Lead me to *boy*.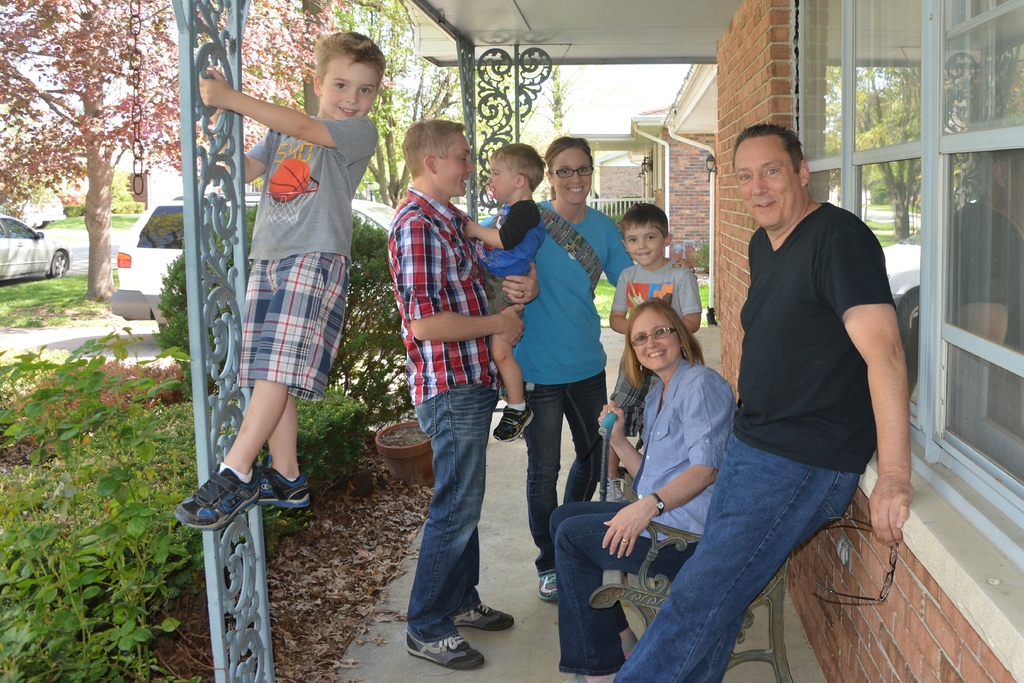
Lead to bbox(609, 205, 702, 504).
